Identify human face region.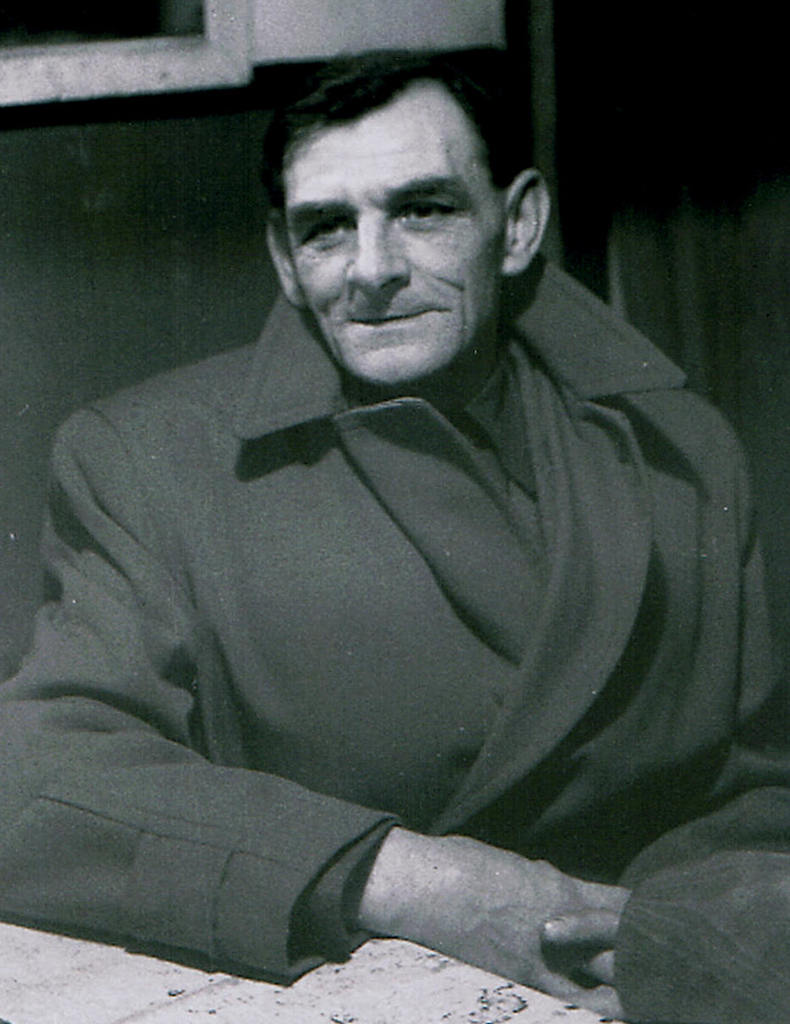
Region: 294,91,490,389.
